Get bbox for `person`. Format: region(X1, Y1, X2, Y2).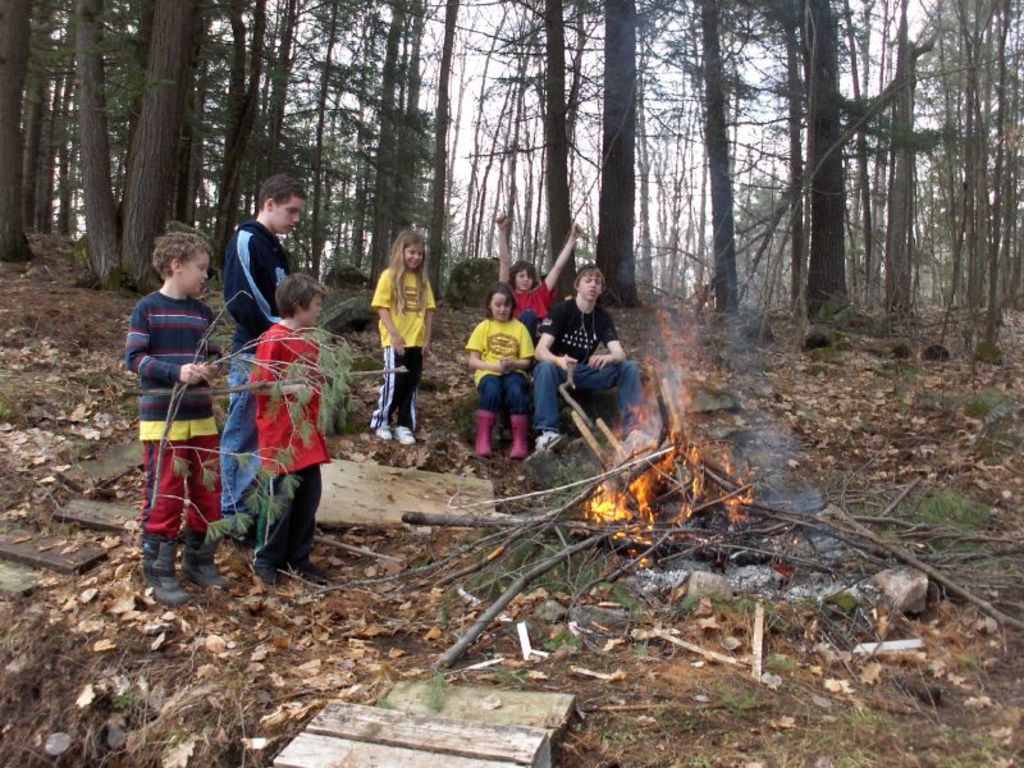
region(378, 221, 434, 448).
